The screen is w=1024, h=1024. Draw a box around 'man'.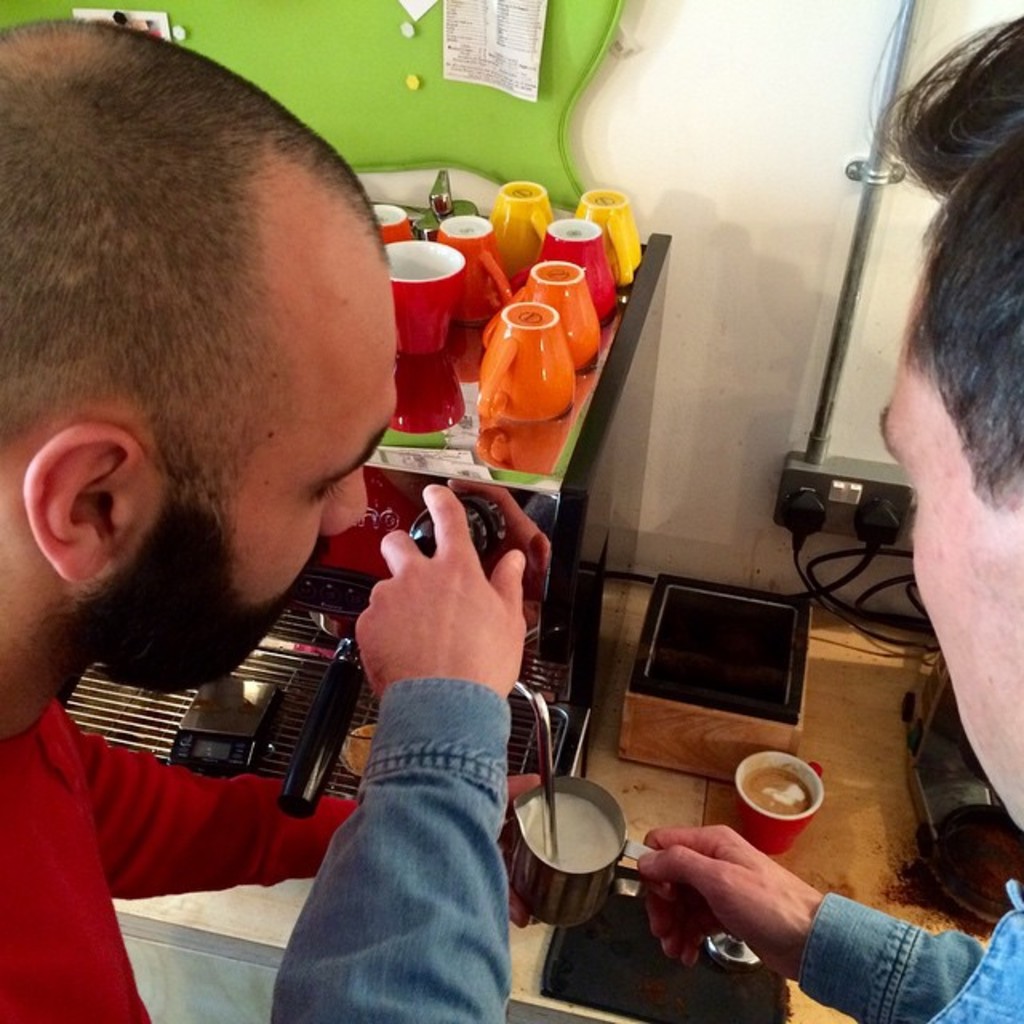
rect(0, 13, 395, 1022).
